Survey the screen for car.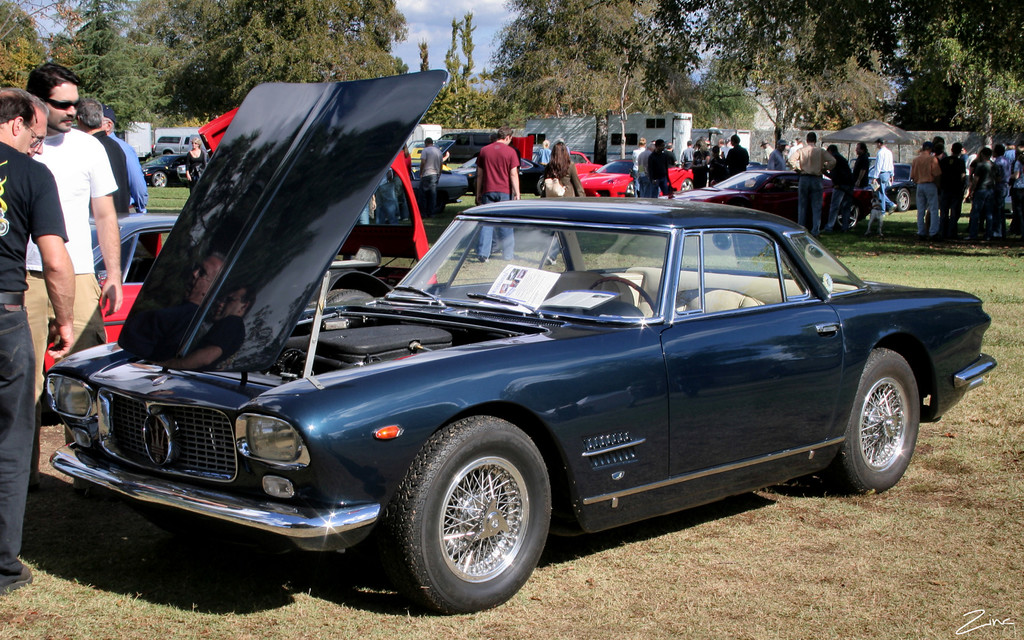
Survey found: (left=413, top=129, right=490, bottom=204).
